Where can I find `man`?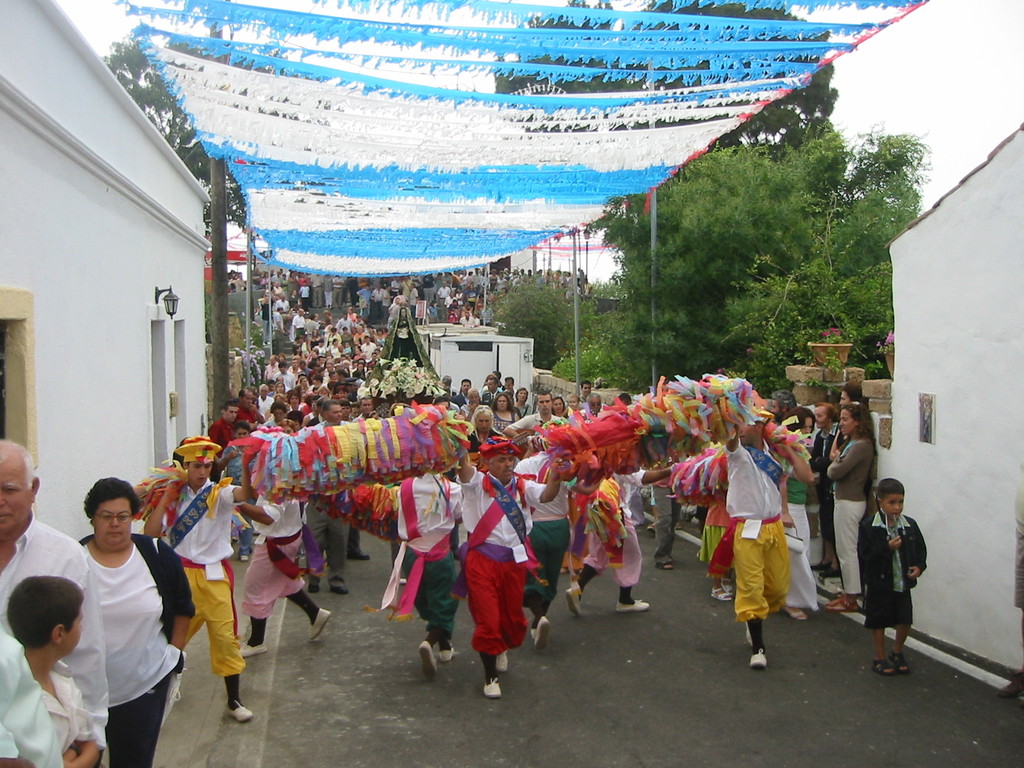
You can find it at box=[264, 355, 275, 380].
